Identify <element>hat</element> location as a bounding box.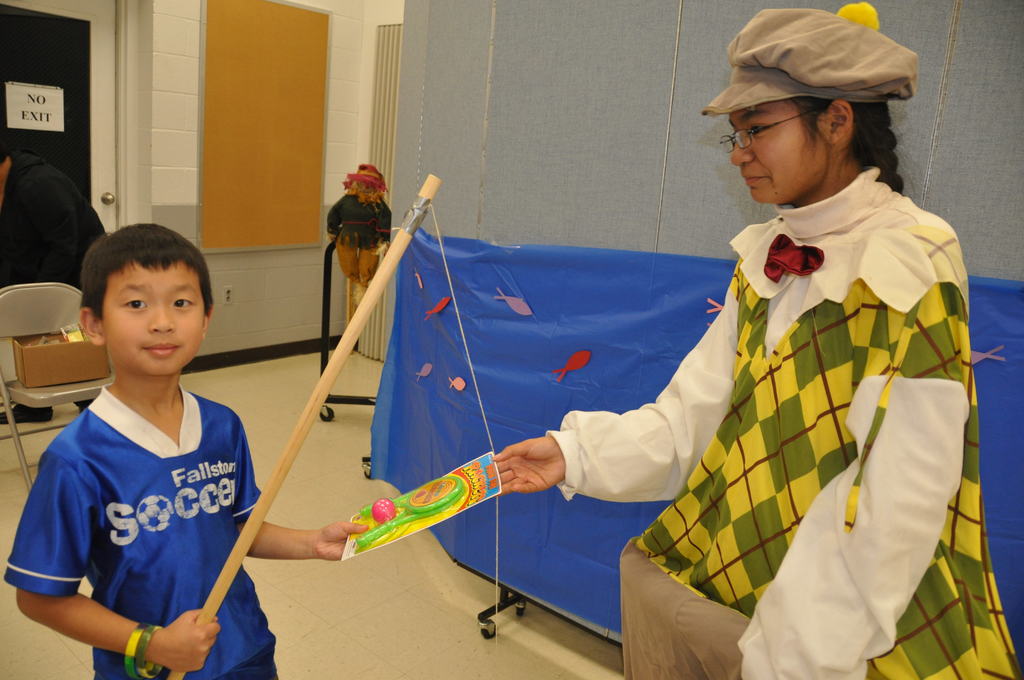
{"left": 701, "top": 6, "right": 915, "bottom": 120}.
